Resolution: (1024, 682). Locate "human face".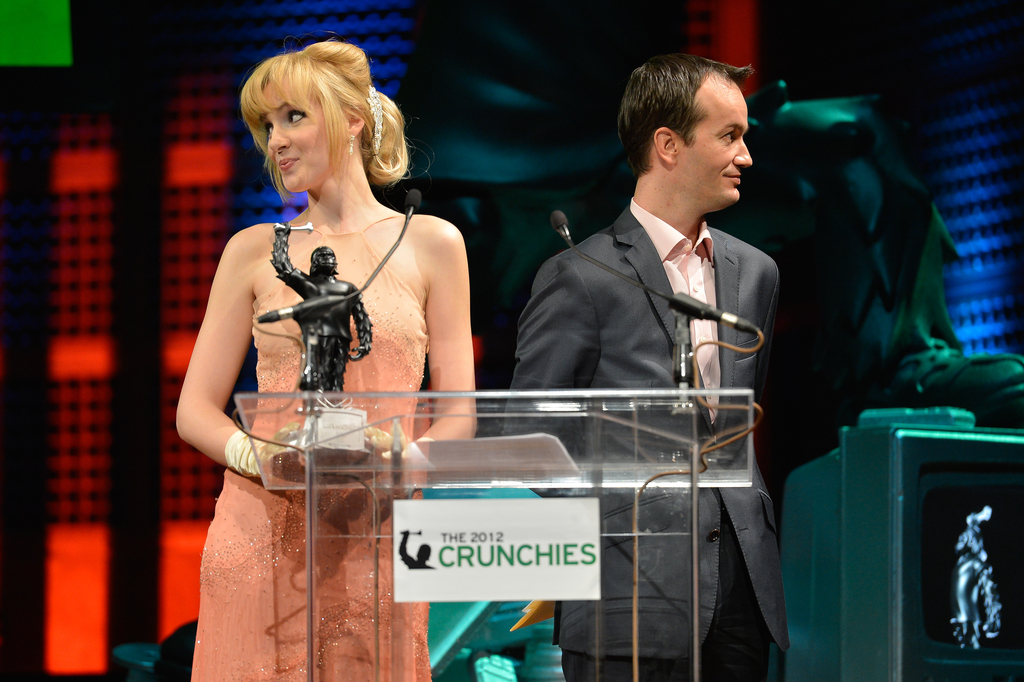
[671,77,755,214].
